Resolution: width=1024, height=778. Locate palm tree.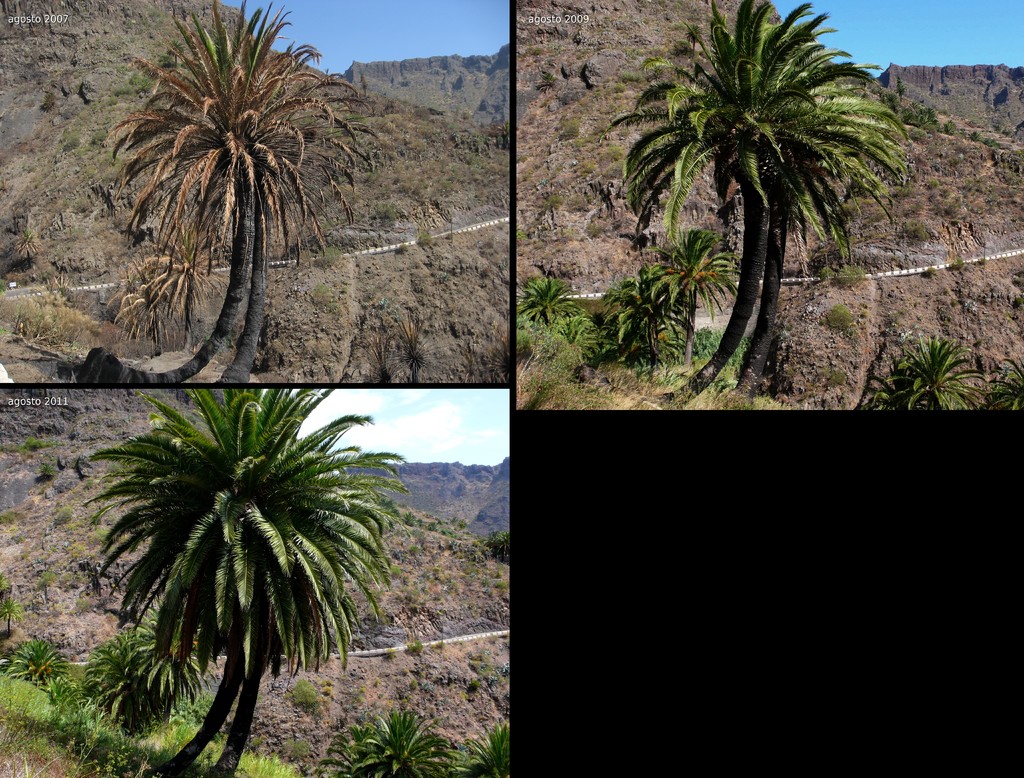
120:10:332:377.
